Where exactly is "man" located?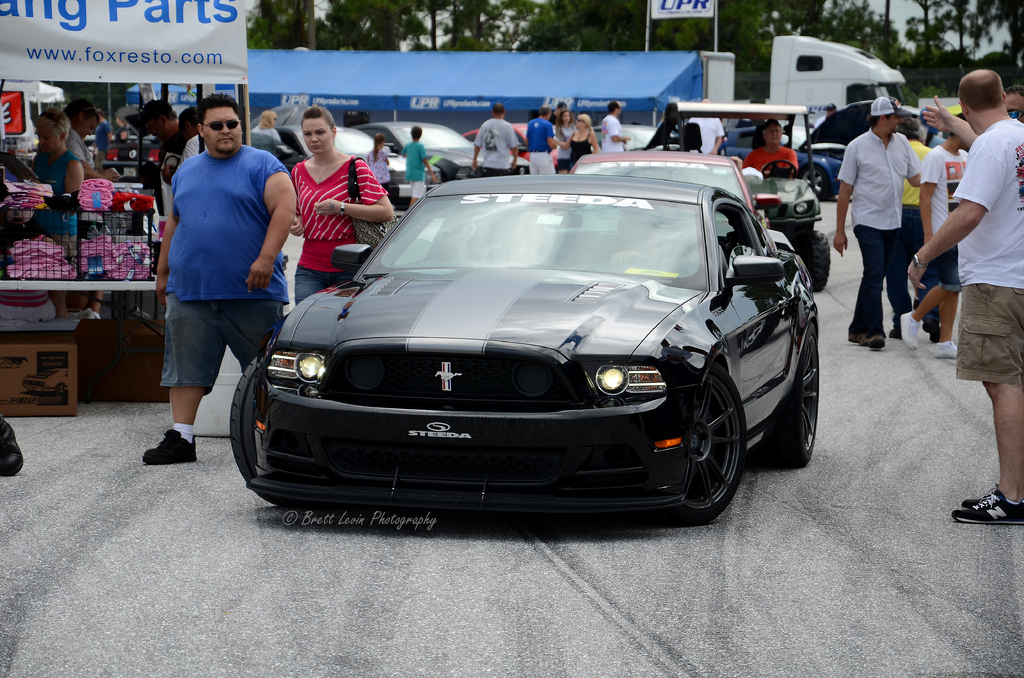
Its bounding box is left=70, top=92, right=103, bottom=155.
